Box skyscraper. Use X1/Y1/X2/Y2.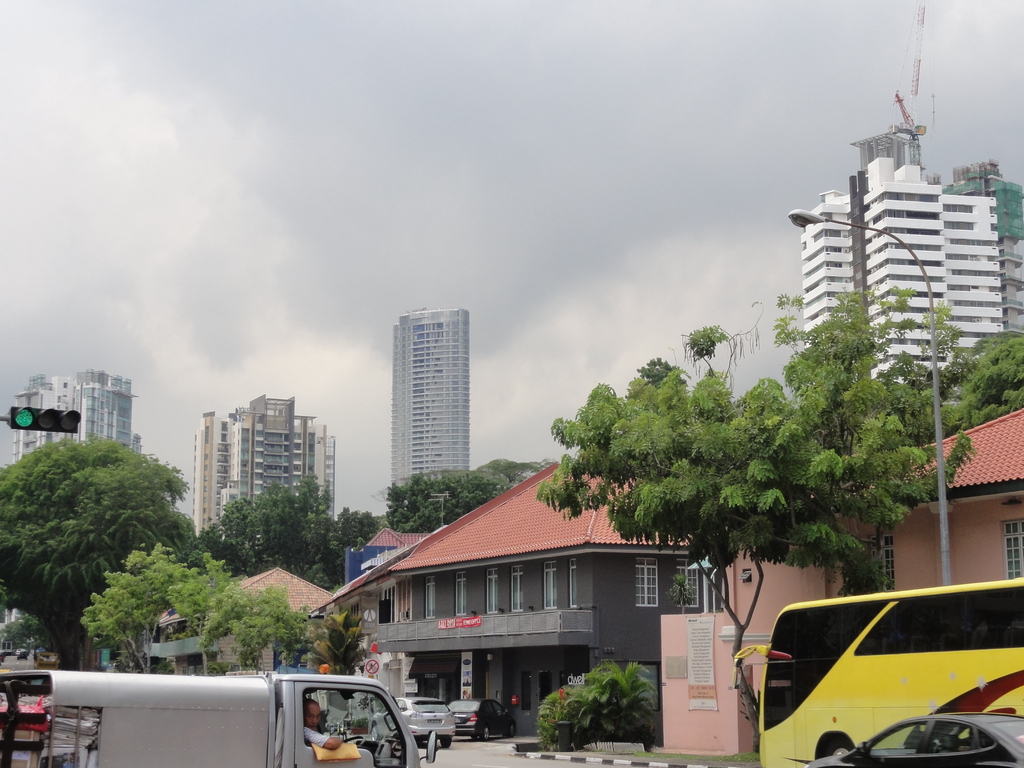
392/300/474/480.
